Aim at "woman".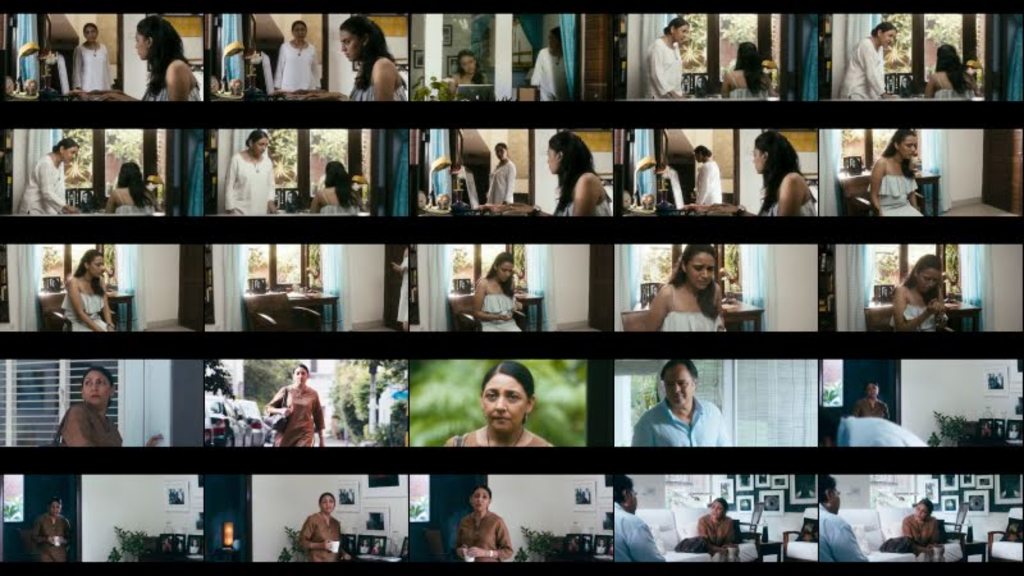
Aimed at box=[266, 366, 326, 447].
